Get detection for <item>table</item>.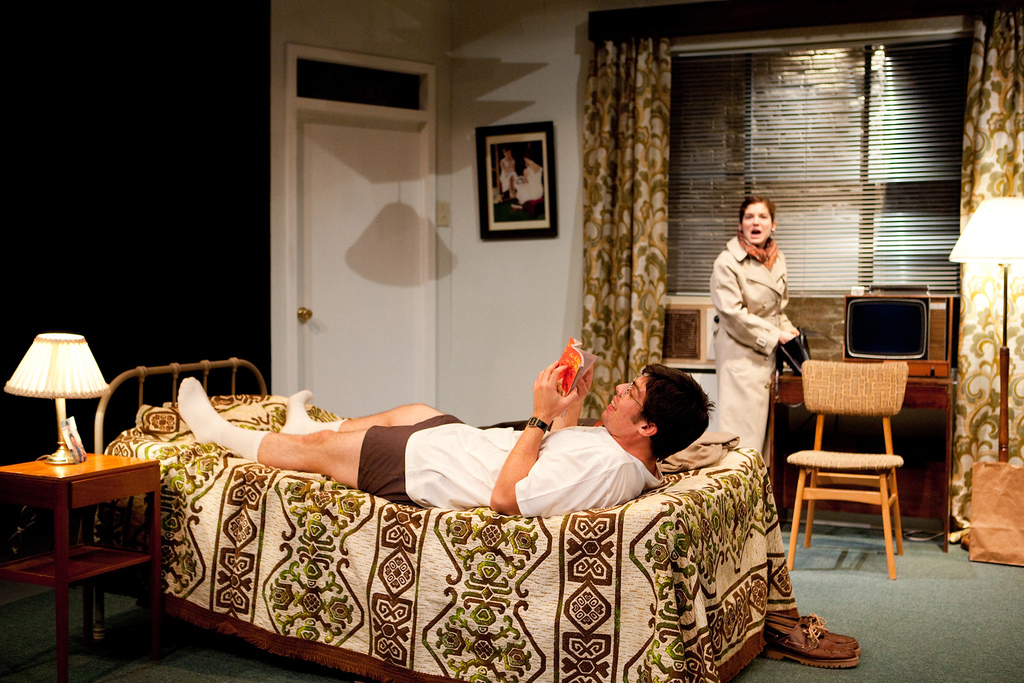
Detection: x1=0 y1=453 x2=163 y2=664.
